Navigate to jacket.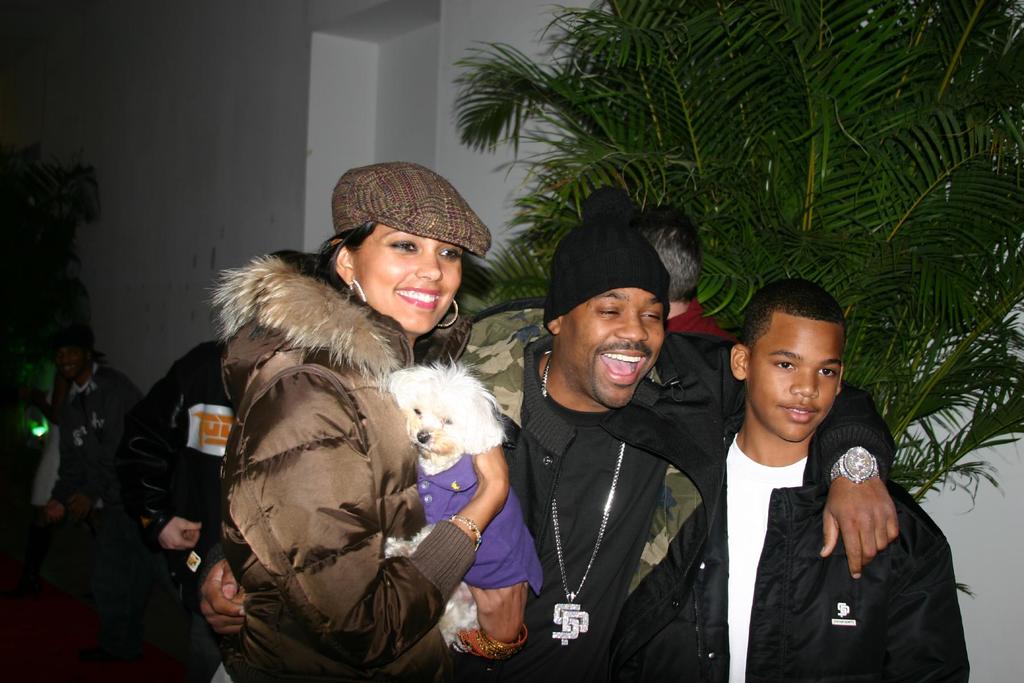
Navigation target: [left=193, top=268, right=490, bottom=658].
